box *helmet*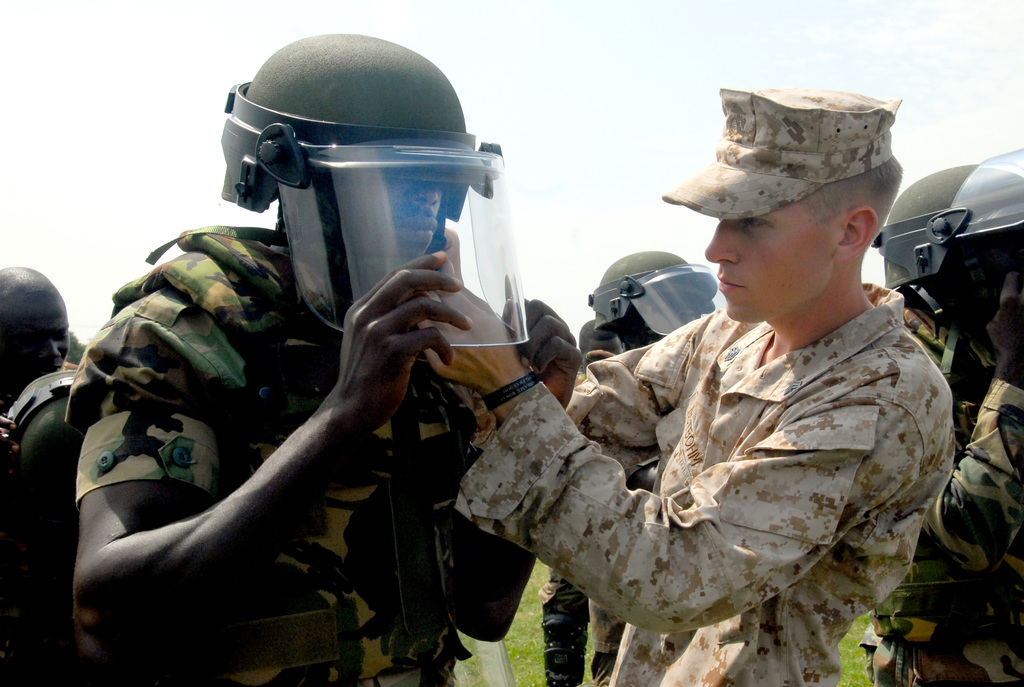
box(210, 52, 492, 302)
